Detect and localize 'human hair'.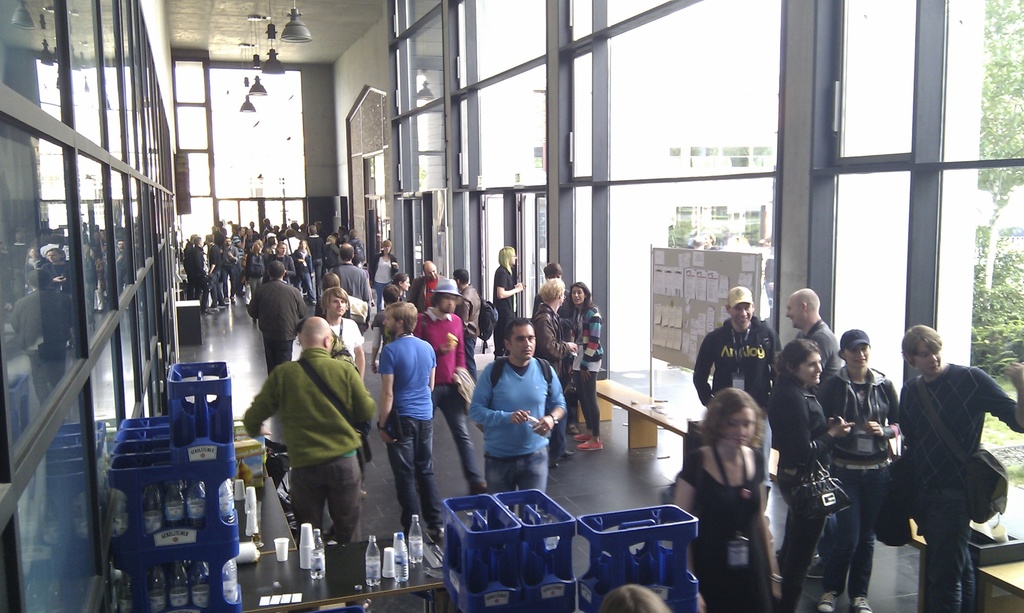
Localized at BBox(455, 266, 468, 283).
